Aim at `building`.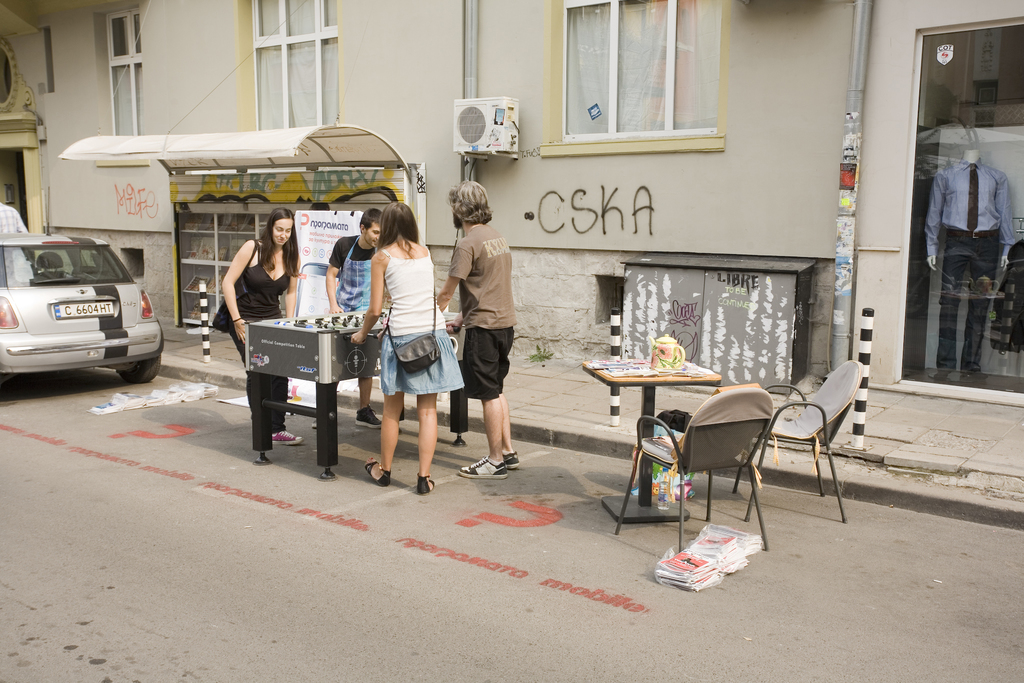
Aimed at l=0, t=0, r=1023, b=411.
